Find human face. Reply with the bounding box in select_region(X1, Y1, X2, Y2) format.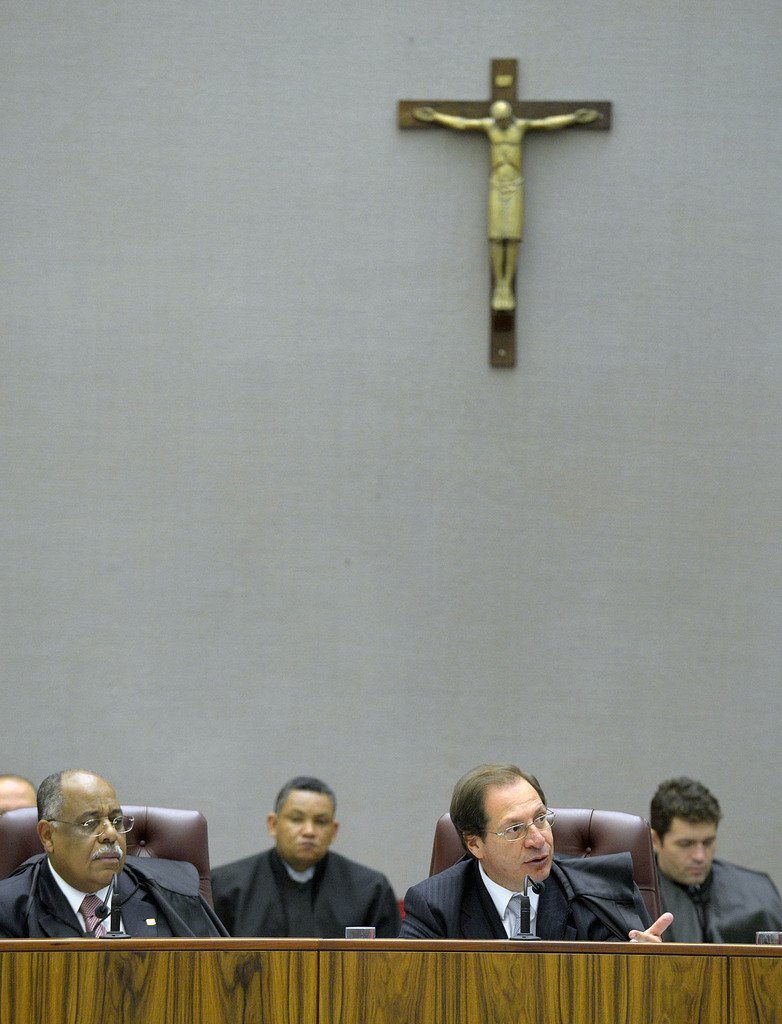
select_region(473, 776, 559, 879).
